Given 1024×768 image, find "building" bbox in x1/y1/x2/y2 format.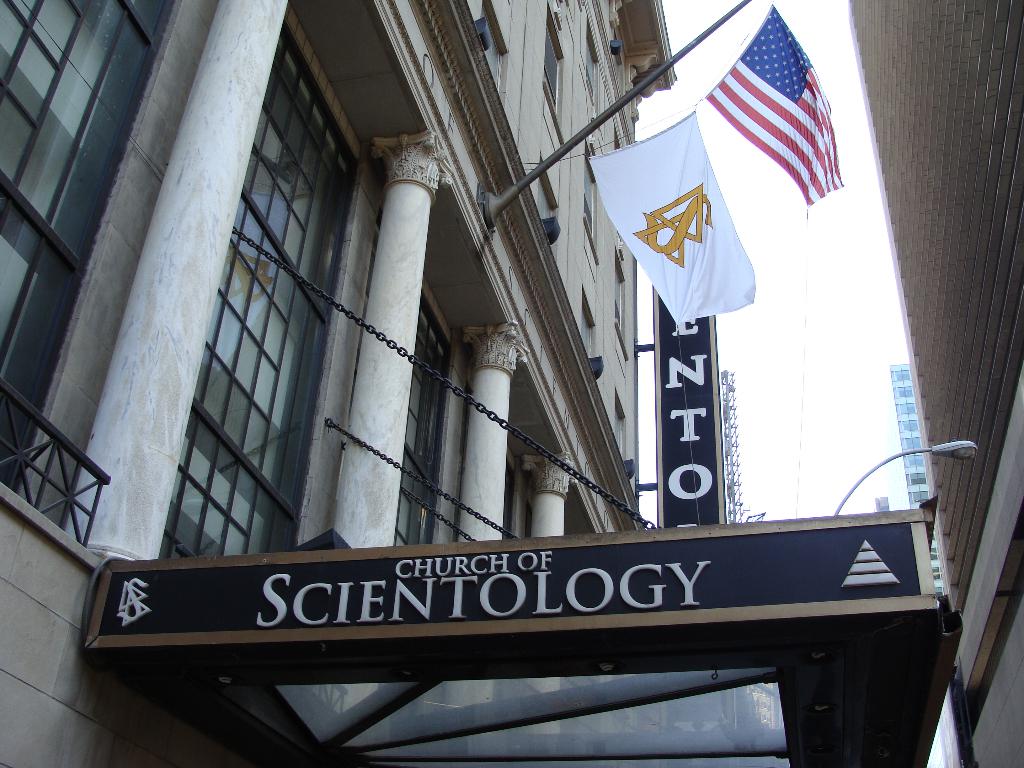
846/0/1023/767.
